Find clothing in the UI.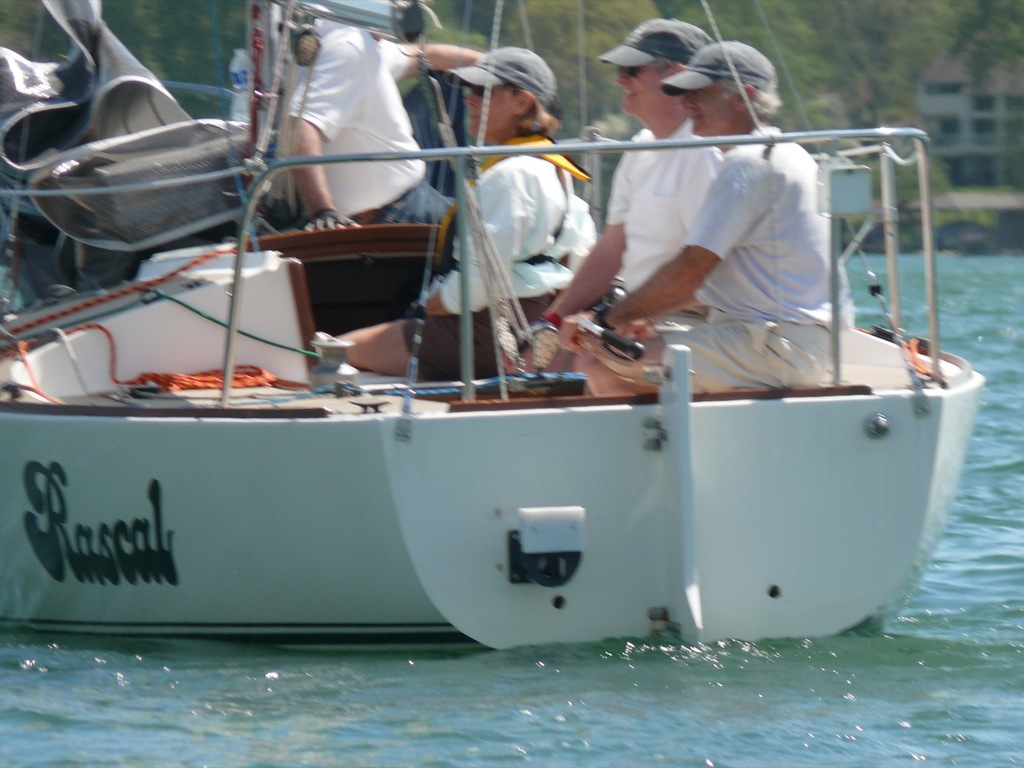
UI element at [200, 19, 484, 252].
